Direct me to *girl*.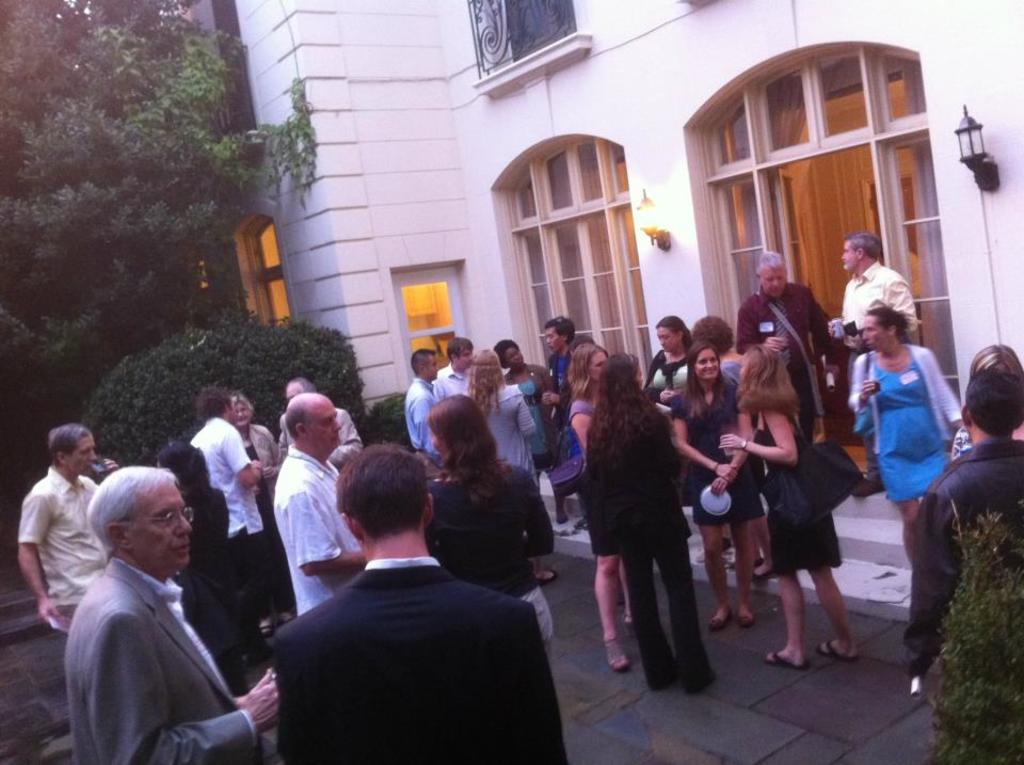
Direction: 561 340 636 662.
